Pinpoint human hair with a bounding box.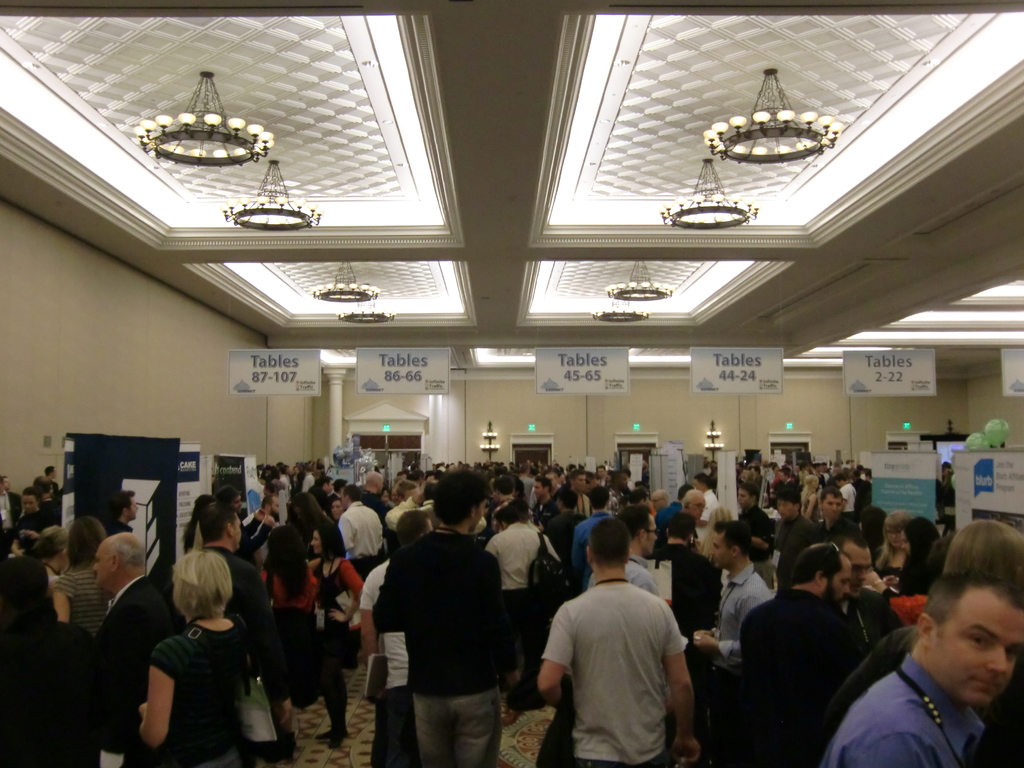
bbox=[198, 503, 234, 539].
